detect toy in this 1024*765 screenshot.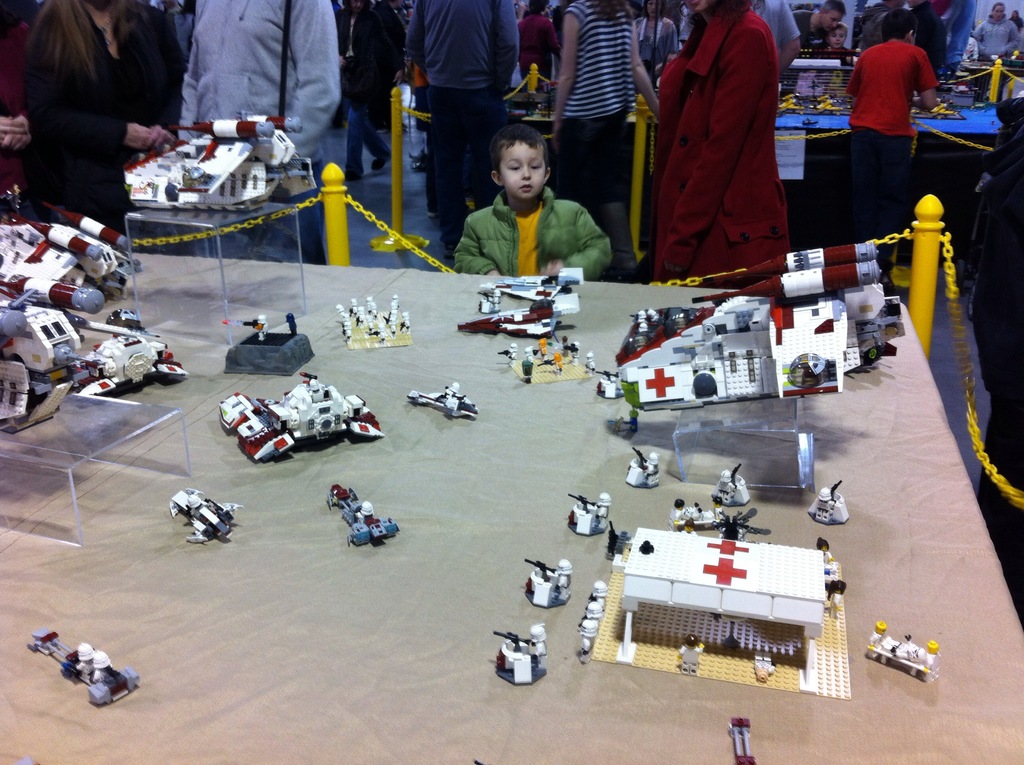
Detection: (left=483, top=628, right=547, bottom=680).
